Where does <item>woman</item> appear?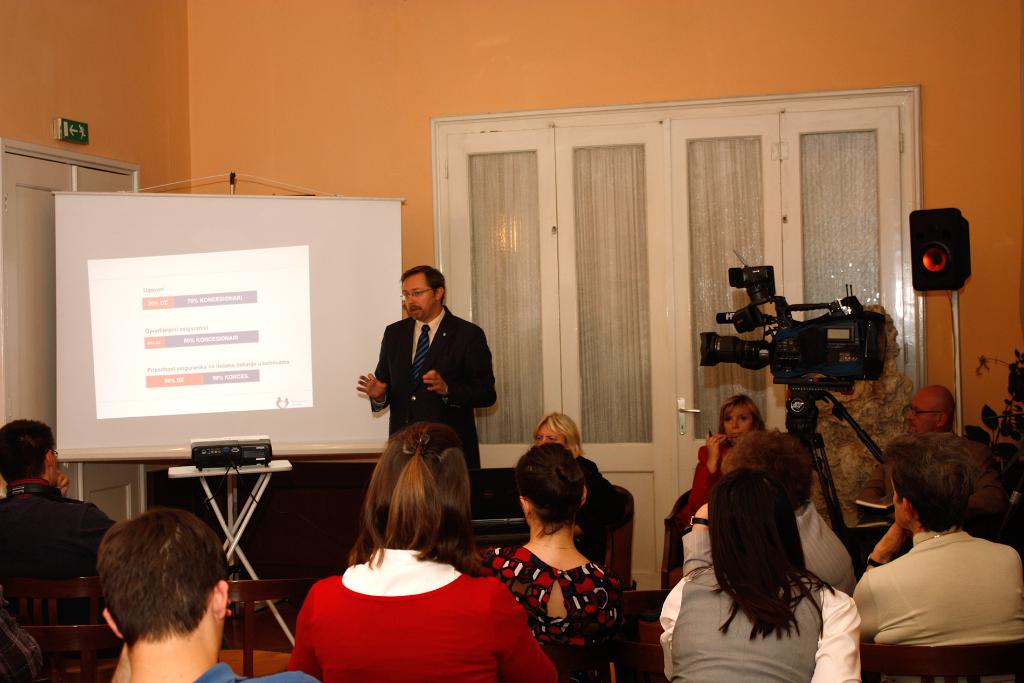
Appears at (531,414,619,563).
